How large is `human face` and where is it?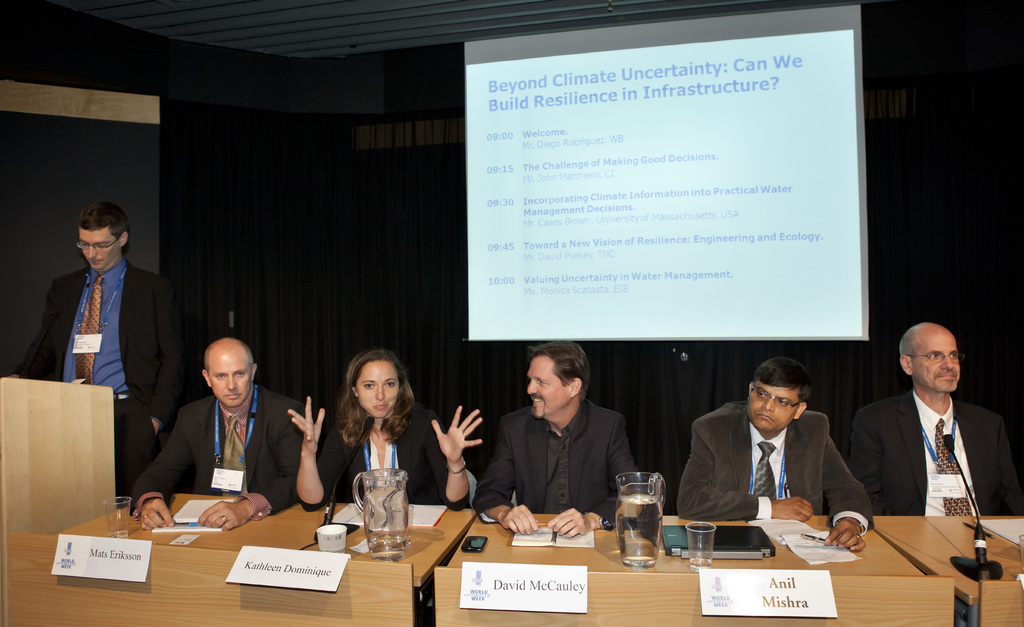
Bounding box: 77 229 118 273.
